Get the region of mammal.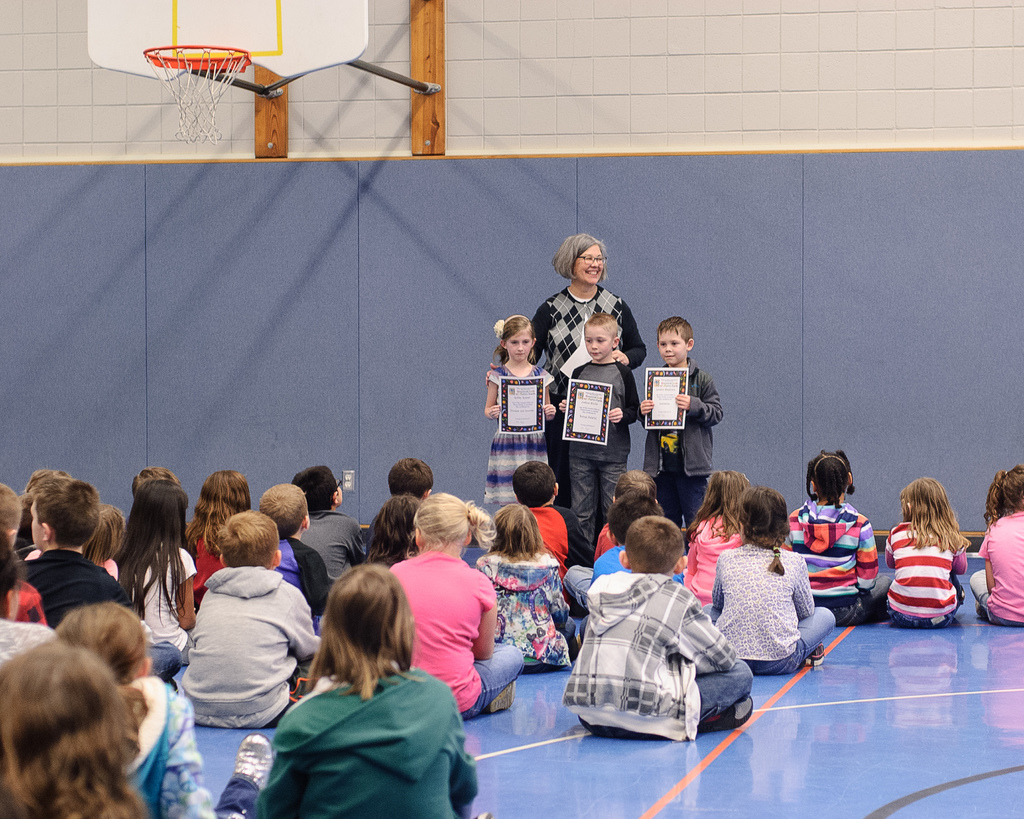
BBox(24, 470, 109, 633).
